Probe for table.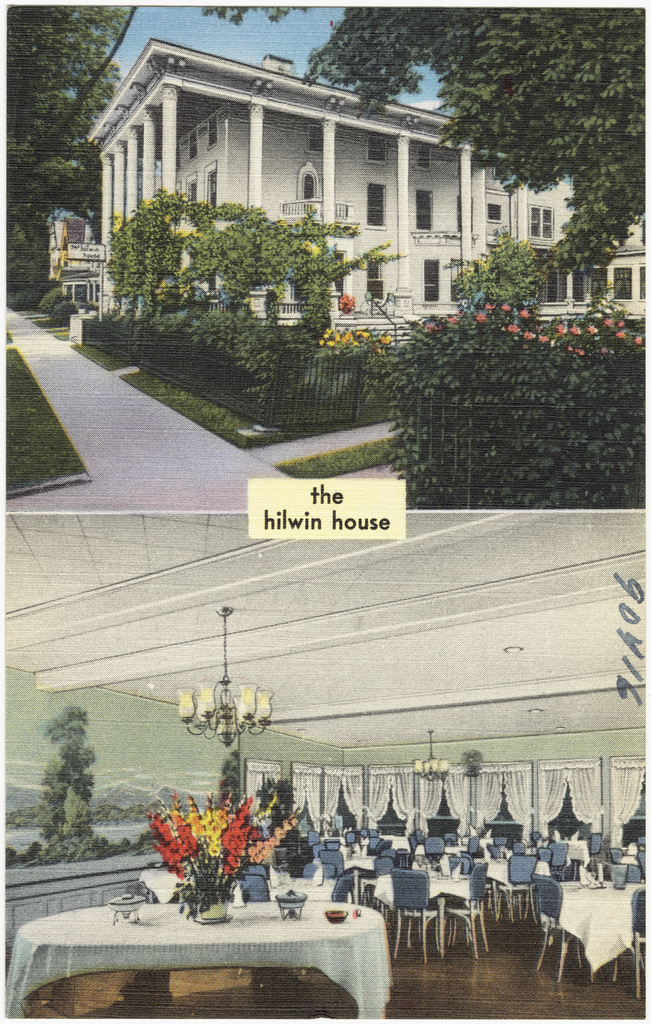
Probe result: rect(23, 892, 391, 1015).
